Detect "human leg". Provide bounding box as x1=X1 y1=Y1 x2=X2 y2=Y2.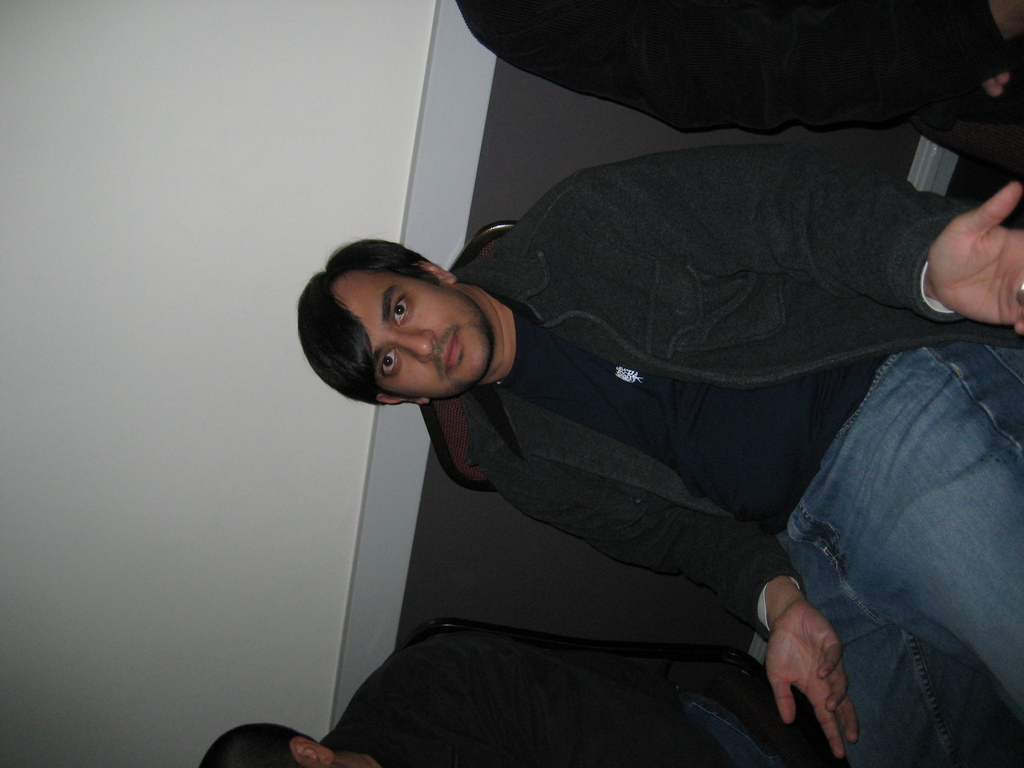
x1=778 y1=348 x2=1021 y2=765.
